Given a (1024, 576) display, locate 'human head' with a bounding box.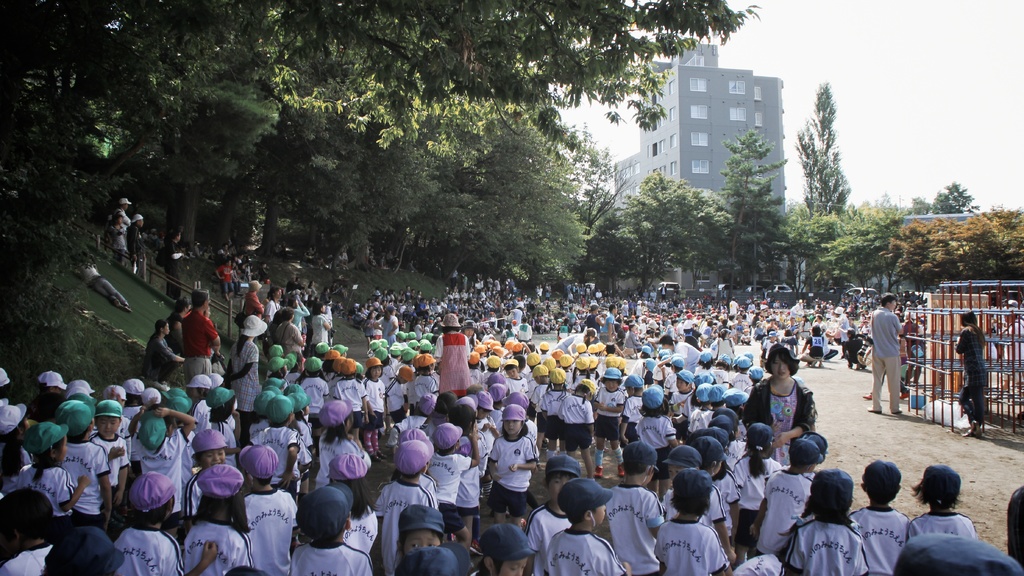
Located: bbox=[285, 353, 295, 369].
